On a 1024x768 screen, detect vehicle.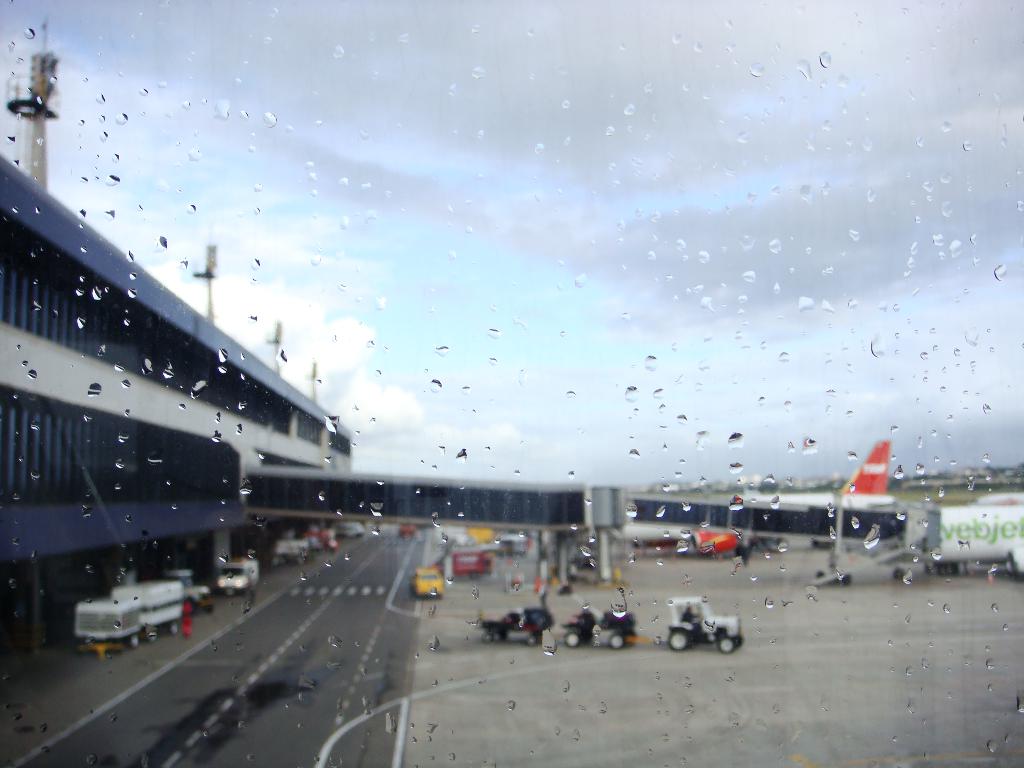
<region>303, 522, 340, 550</region>.
